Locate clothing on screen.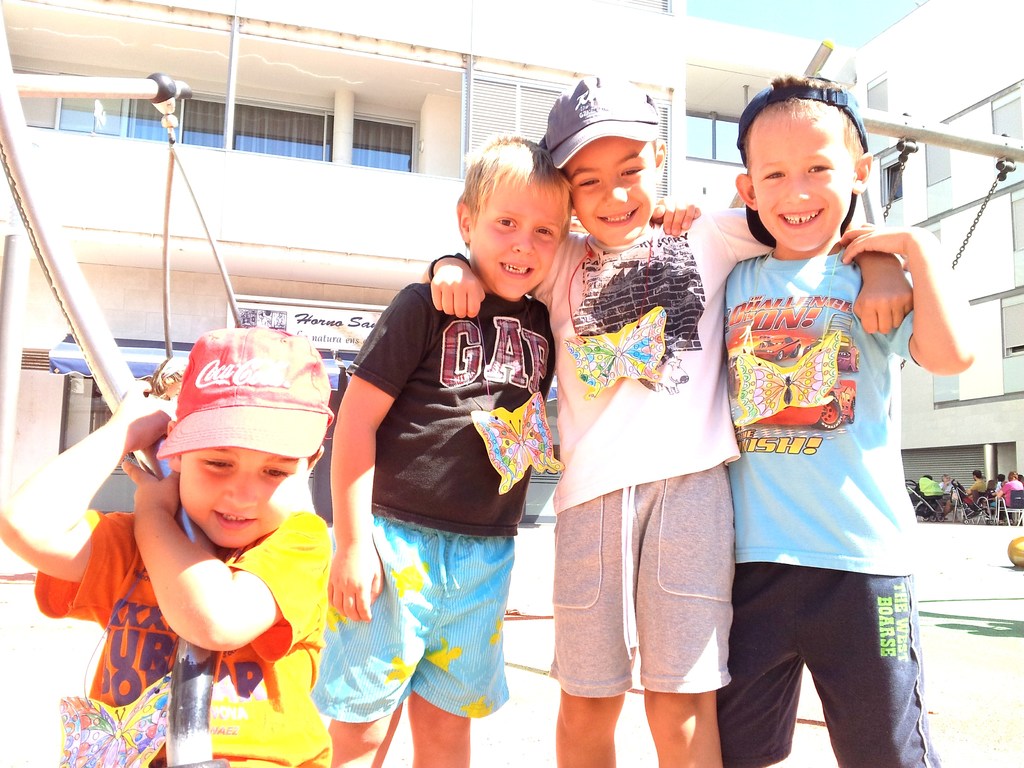
On screen at locate(915, 477, 934, 522).
